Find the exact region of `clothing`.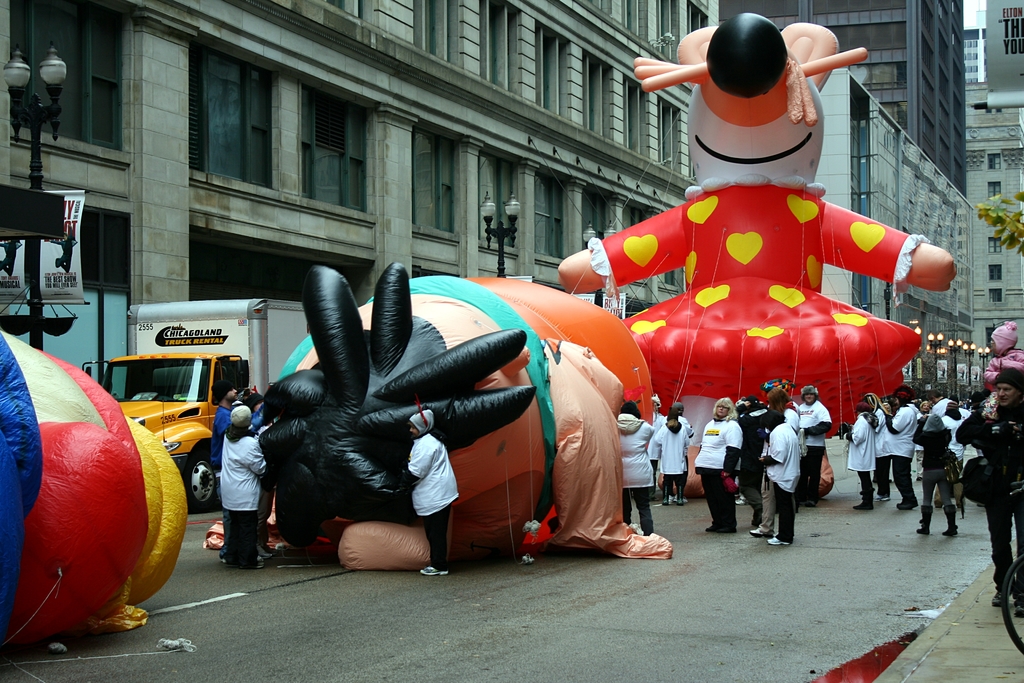
Exact region: {"x1": 954, "y1": 409, "x2": 971, "y2": 458}.
